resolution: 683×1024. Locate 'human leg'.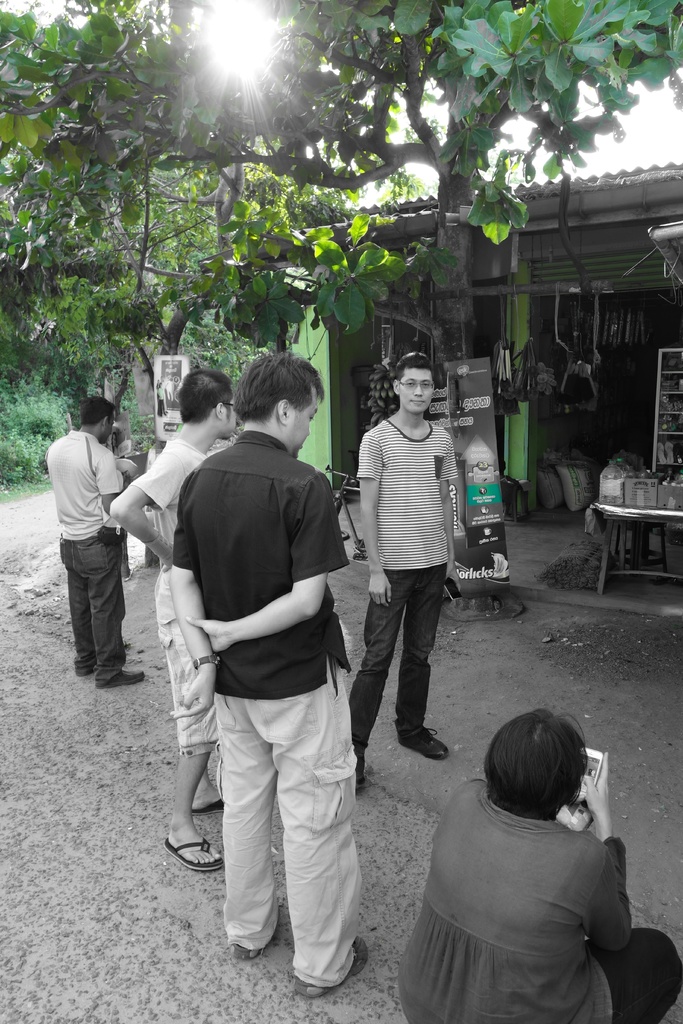
[74,531,149,684].
